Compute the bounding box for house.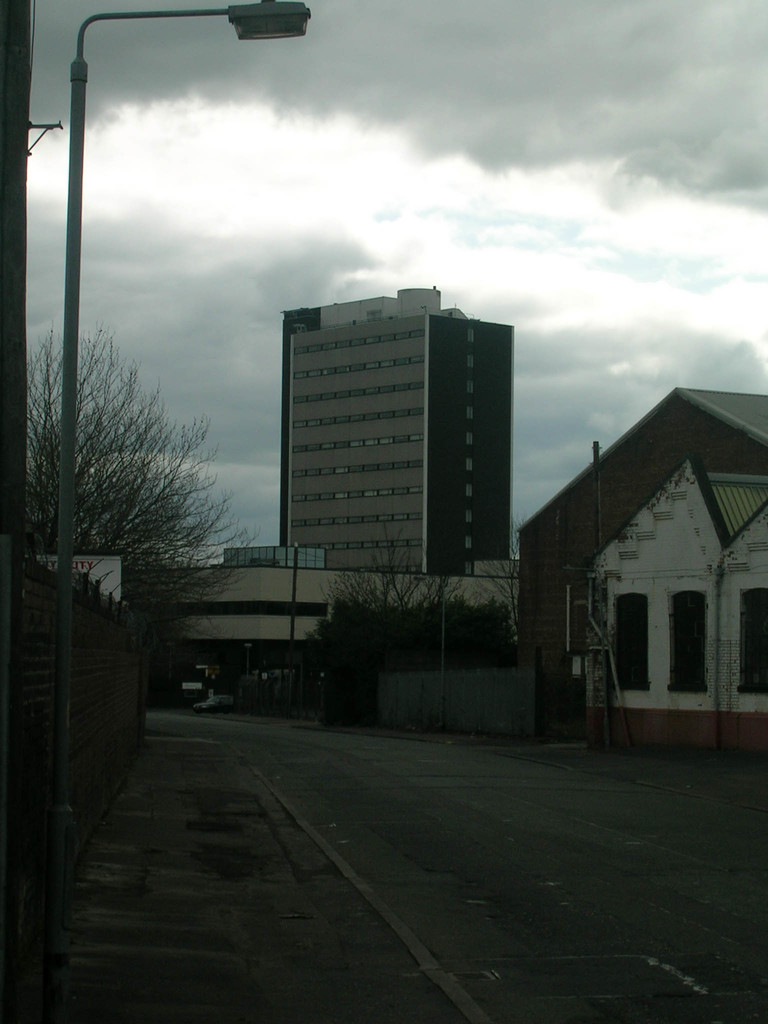
bbox=[268, 276, 511, 588].
